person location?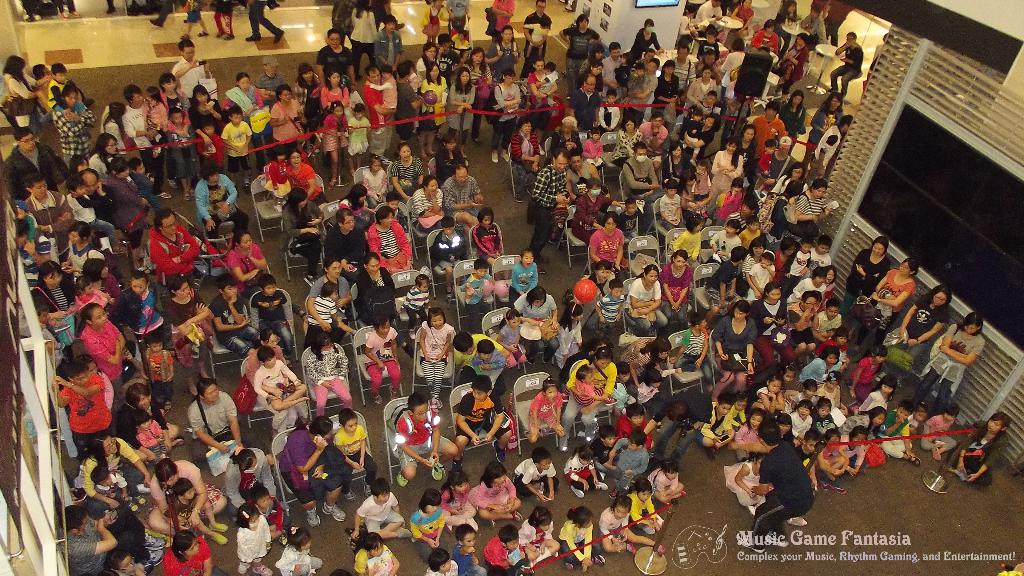
x1=845 y1=258 x2=916 y2=365
